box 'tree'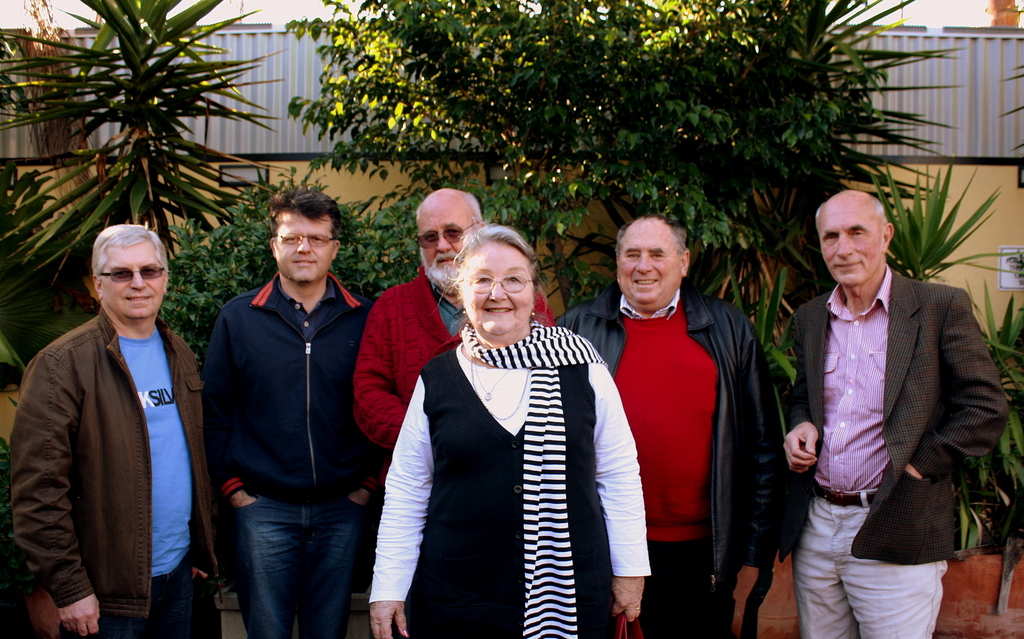
l=4, t=0, r=289, b=274
